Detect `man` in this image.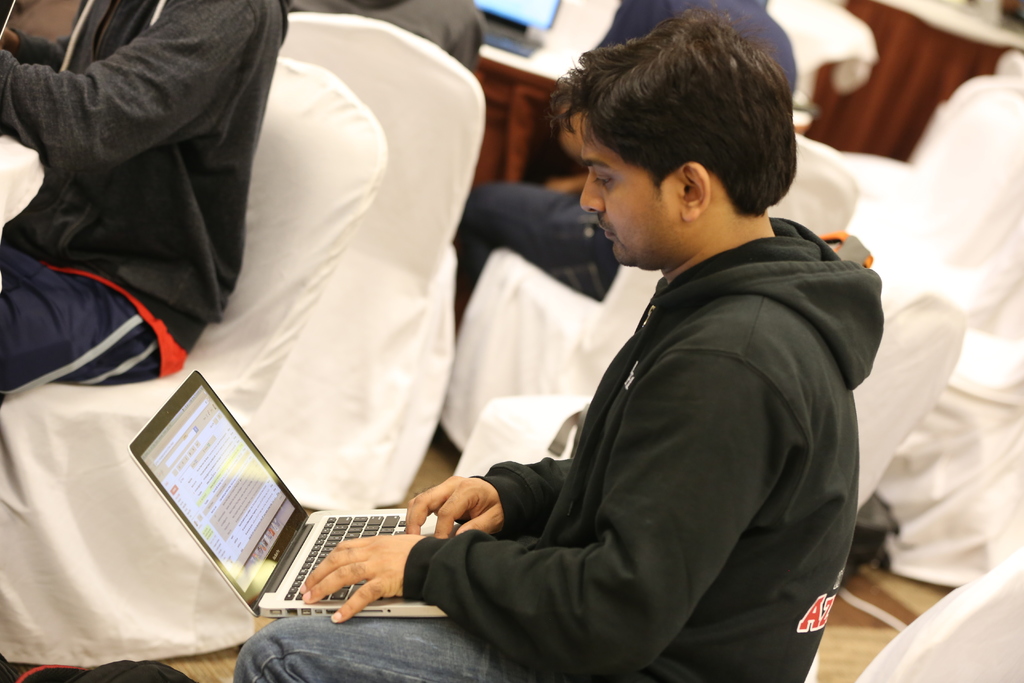
Detection: pyautogui.locateOnScreen(0, 0, 282, 436).
